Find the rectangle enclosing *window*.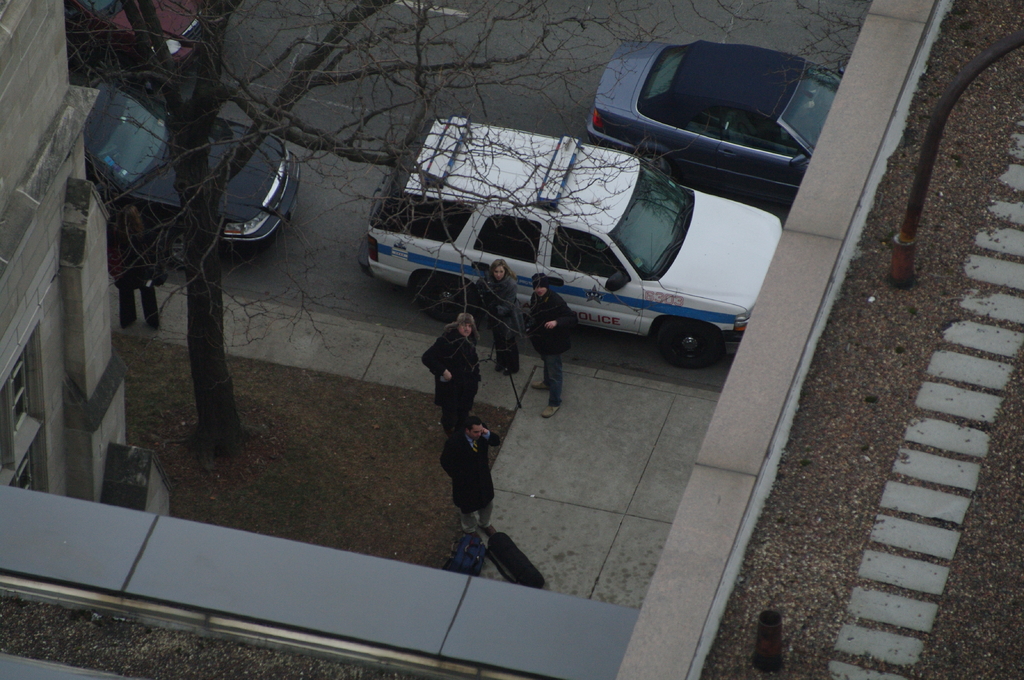
547, 228, 635, 283.
